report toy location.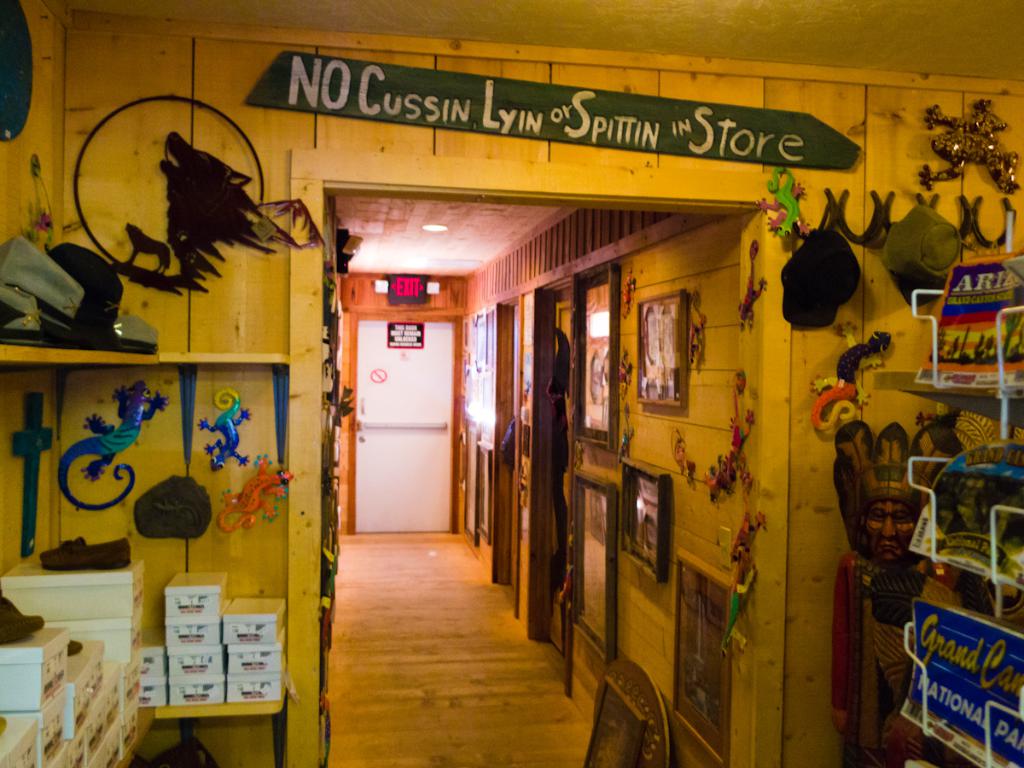
Report: {"x1": 109, "y1": 210, "x2": 183, "y2": 278}.
